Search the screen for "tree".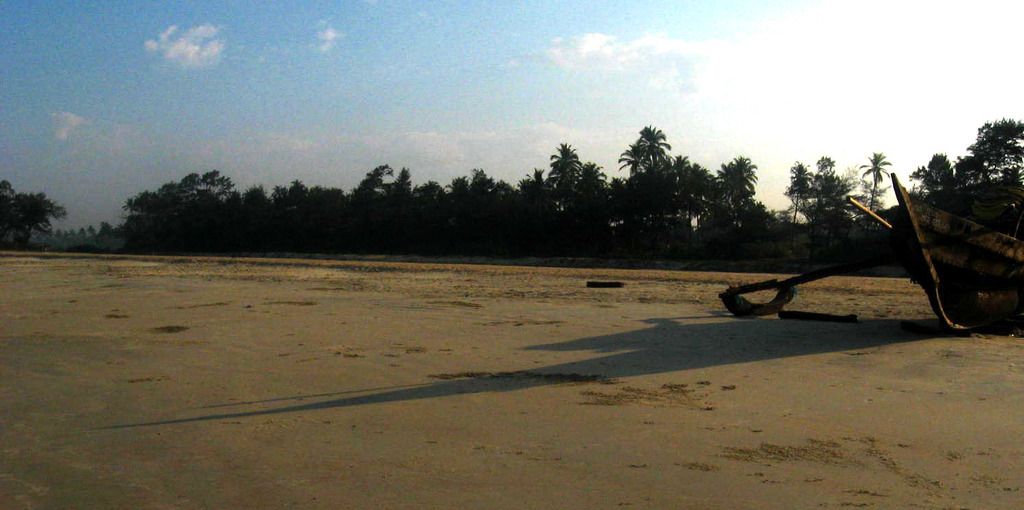
Found at <region>288, 177, 311, 252</region>.
